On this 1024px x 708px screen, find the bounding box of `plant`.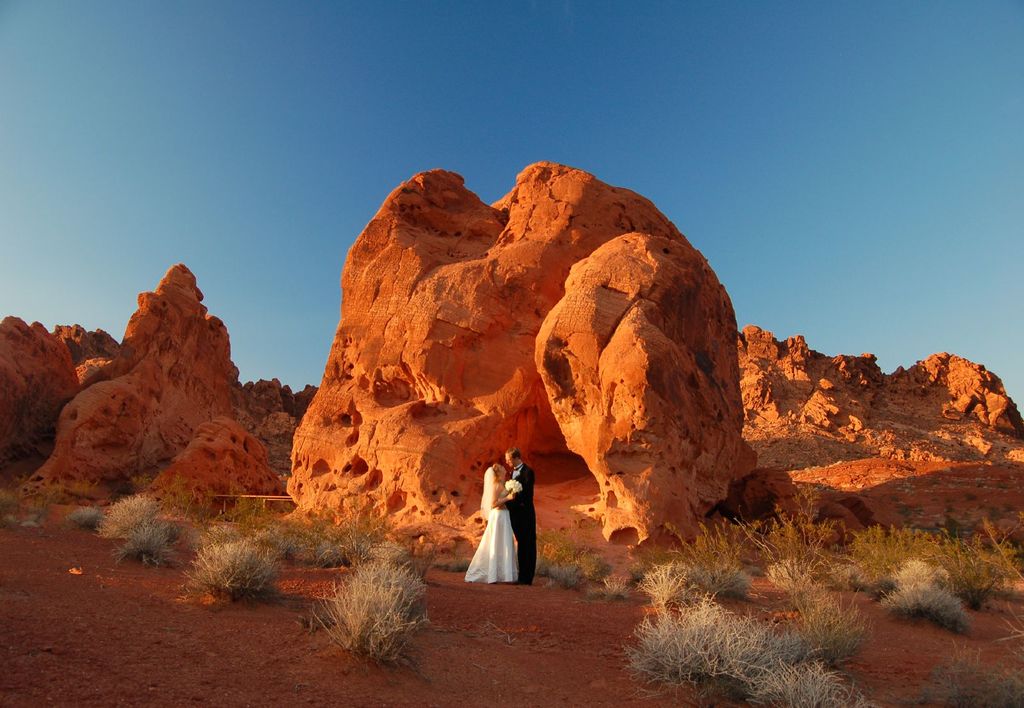
Bounding box: BBox(90, 490, 189, 570).
